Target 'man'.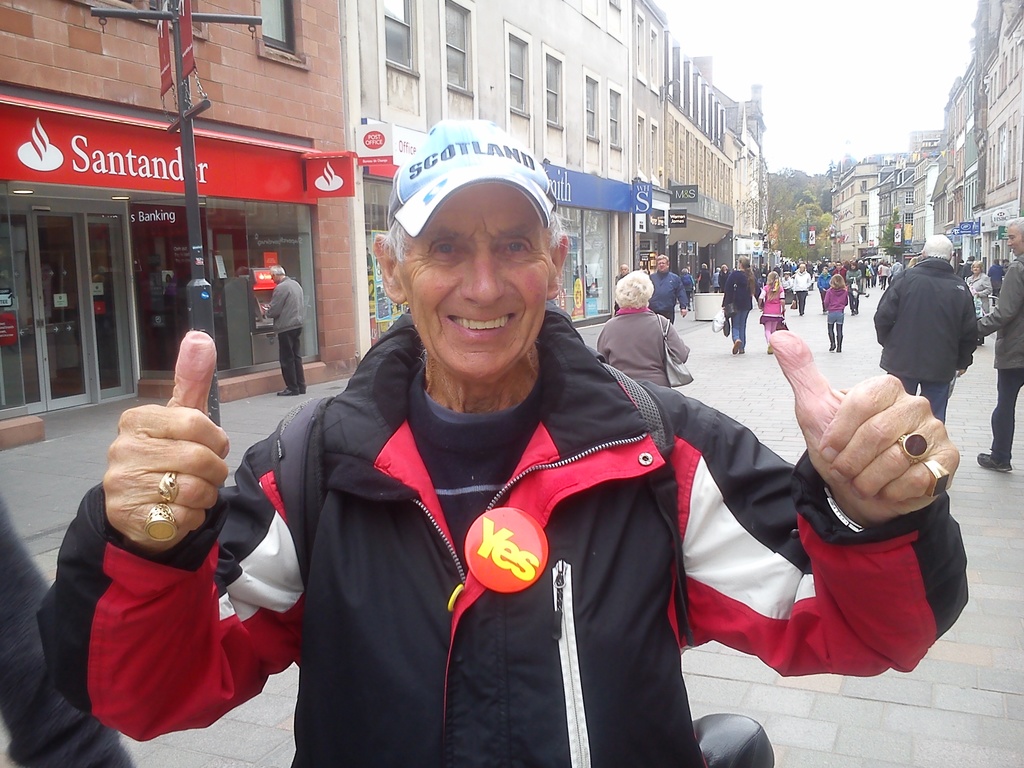
Target region: (left=979, top=218, right=1023, bottom=476).
